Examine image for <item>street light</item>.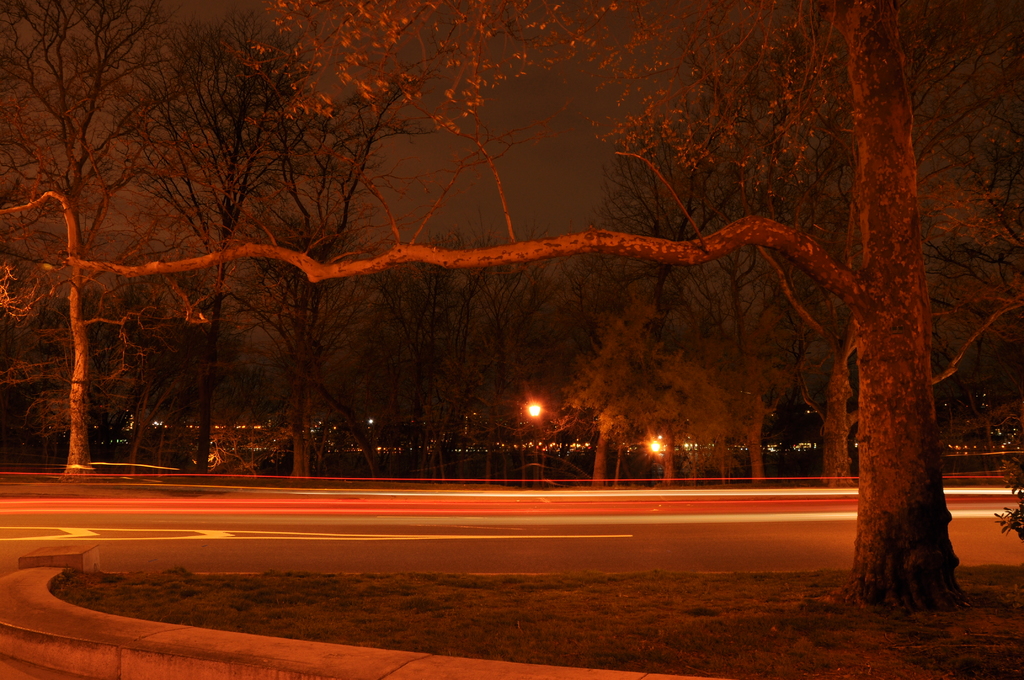
Examination result: bbox(527, 401, 545, 489).
